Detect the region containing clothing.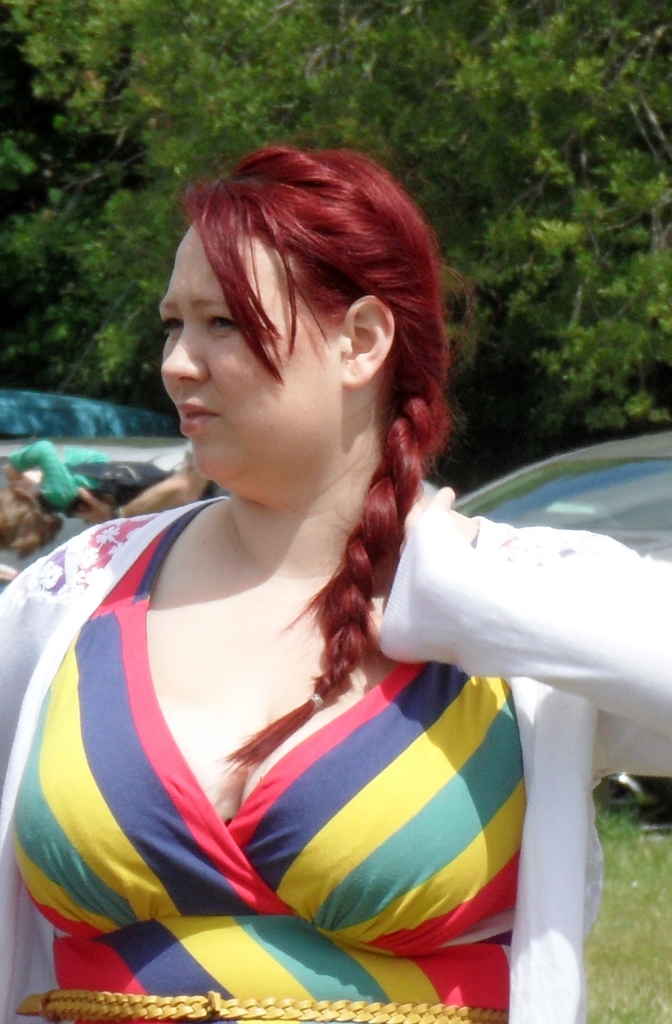
bbox(10, 493, 535, 1023).
